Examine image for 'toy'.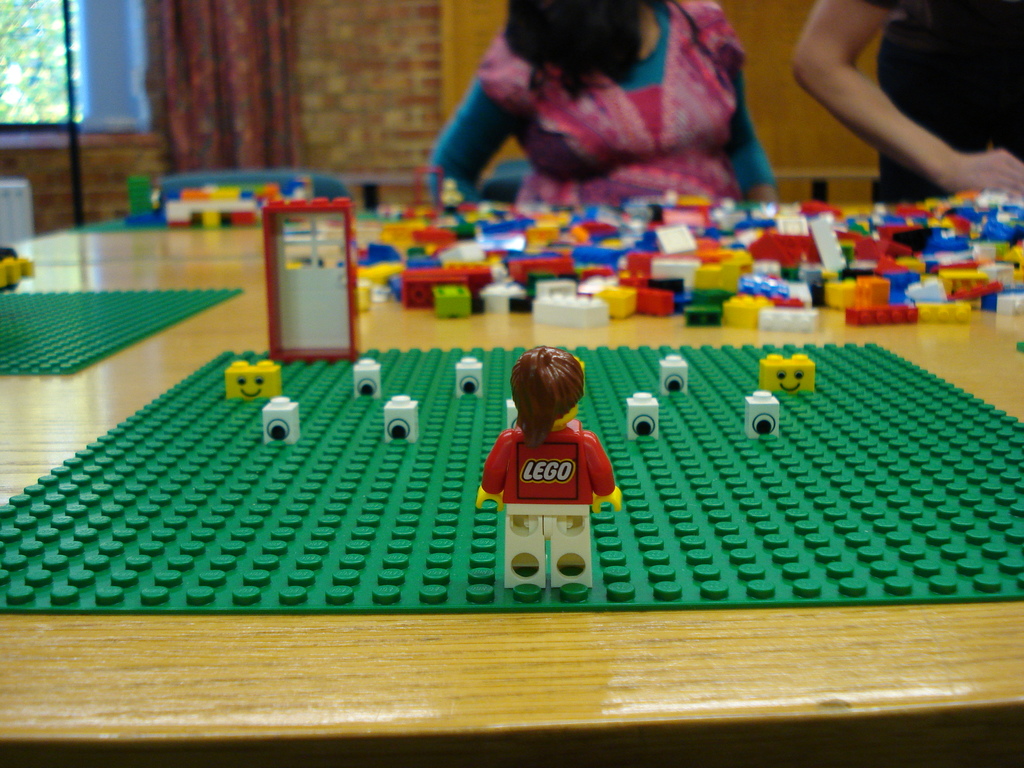
Examination result: crop(743, 390, 780, 442).
